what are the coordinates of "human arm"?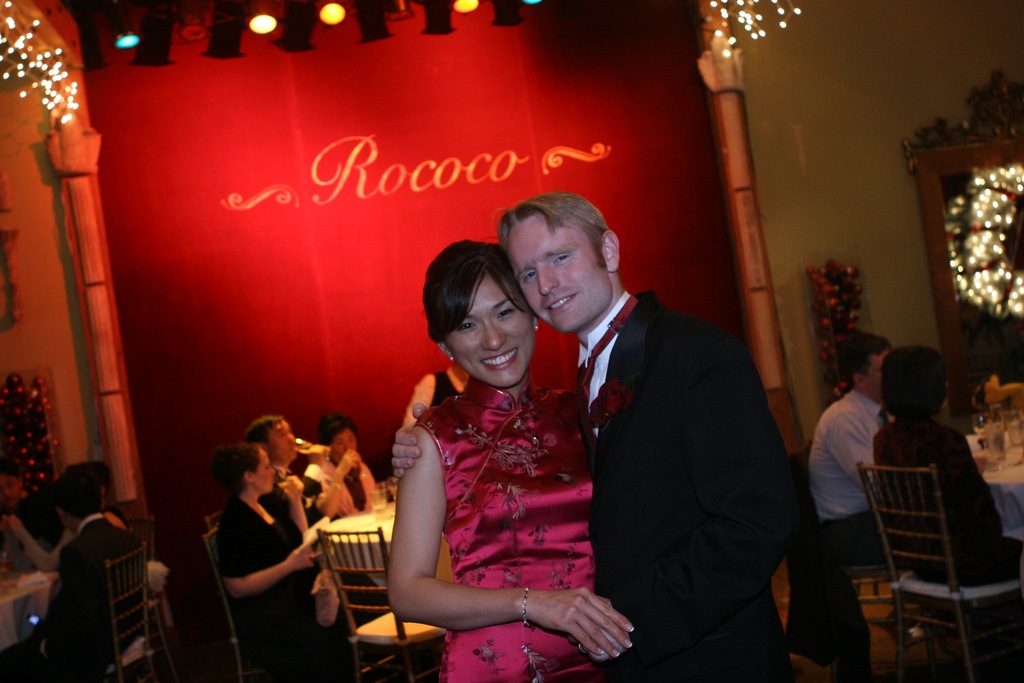
<box>957,434,1014,543</box>.
